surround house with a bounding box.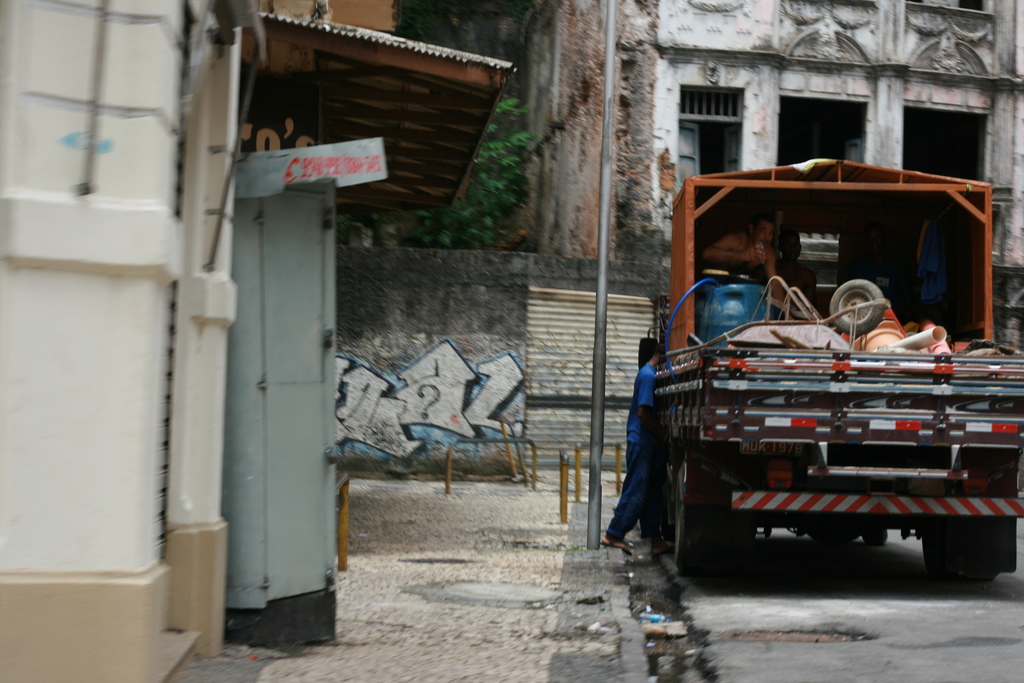
bbox(523, 0, 1023, 265).
